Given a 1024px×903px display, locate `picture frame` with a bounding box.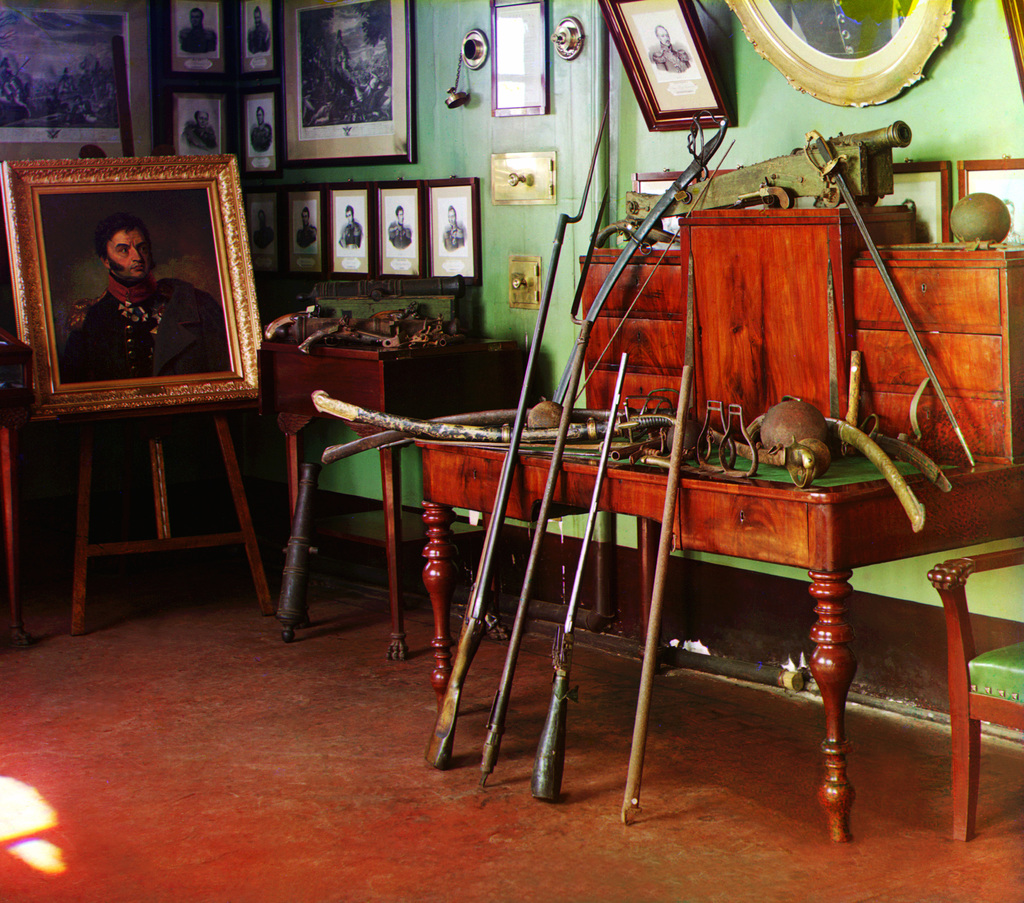
Located: locate(168, 92, 226, 156).
